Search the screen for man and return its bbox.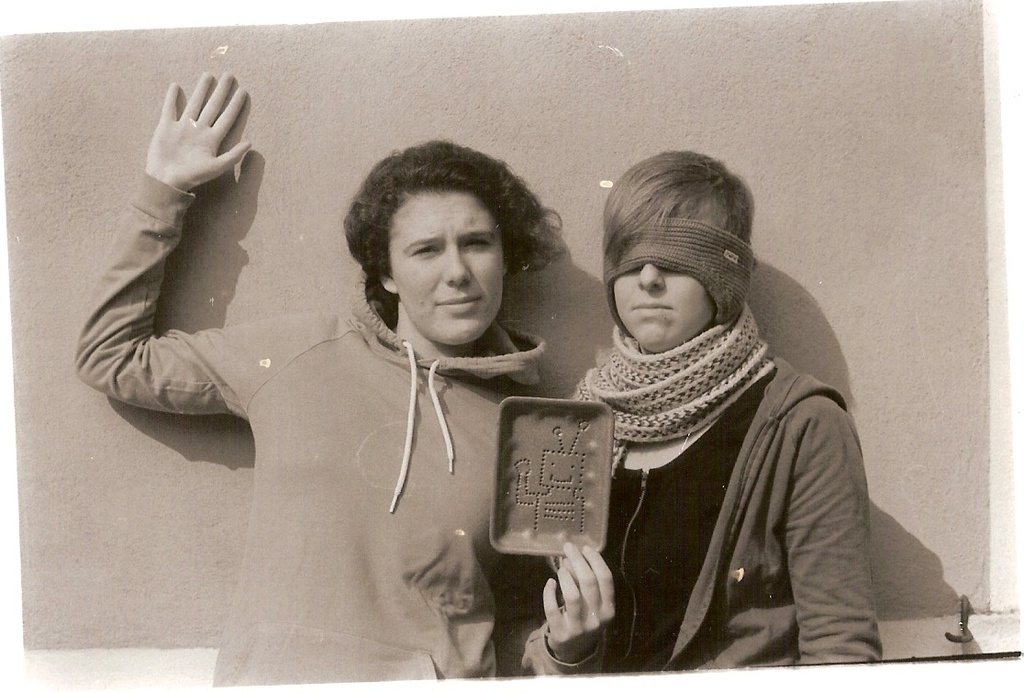
Found: x1=562 y1=140 x2=884 y2=663.
